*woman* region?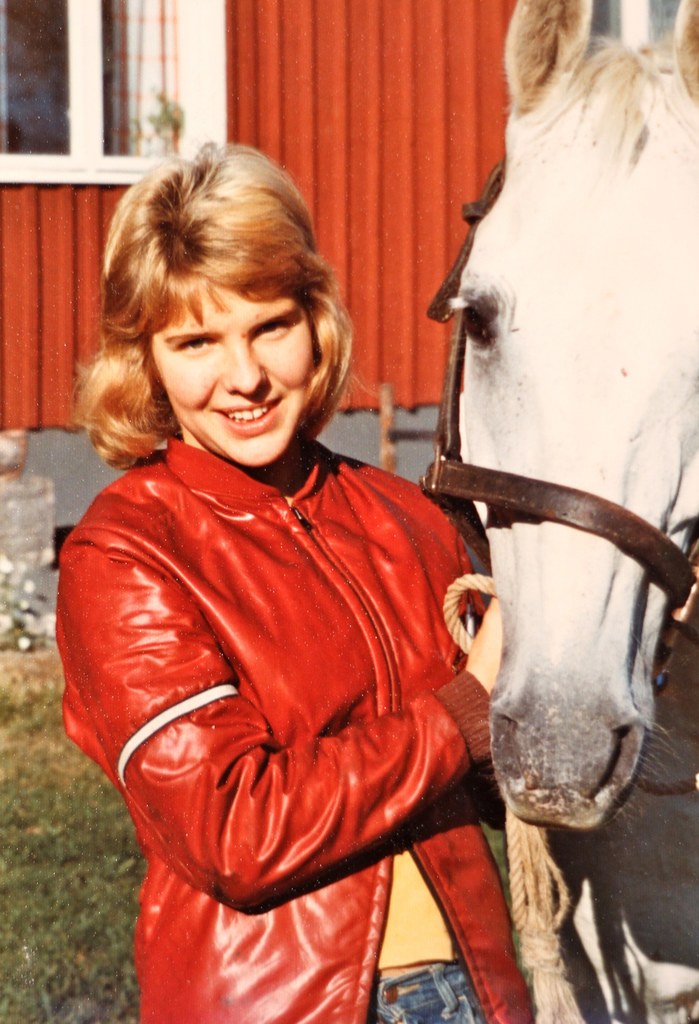
Rect(68, 140, 535, 1023)
